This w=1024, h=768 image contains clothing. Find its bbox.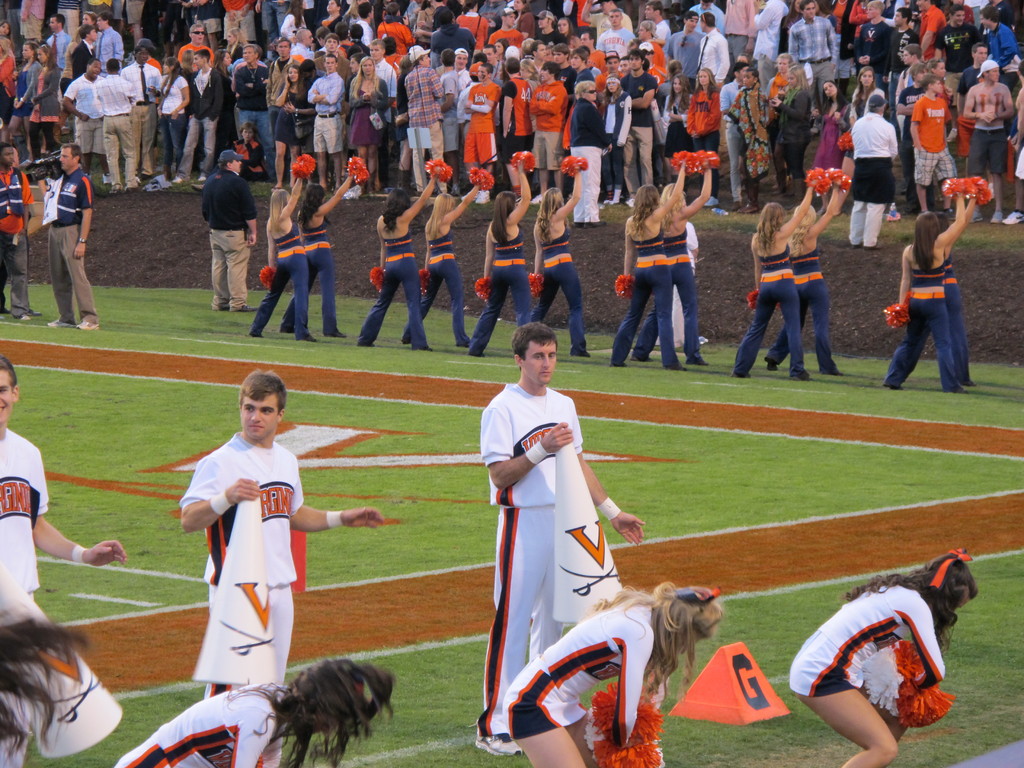
Rect(526, 222, 588, 355).
